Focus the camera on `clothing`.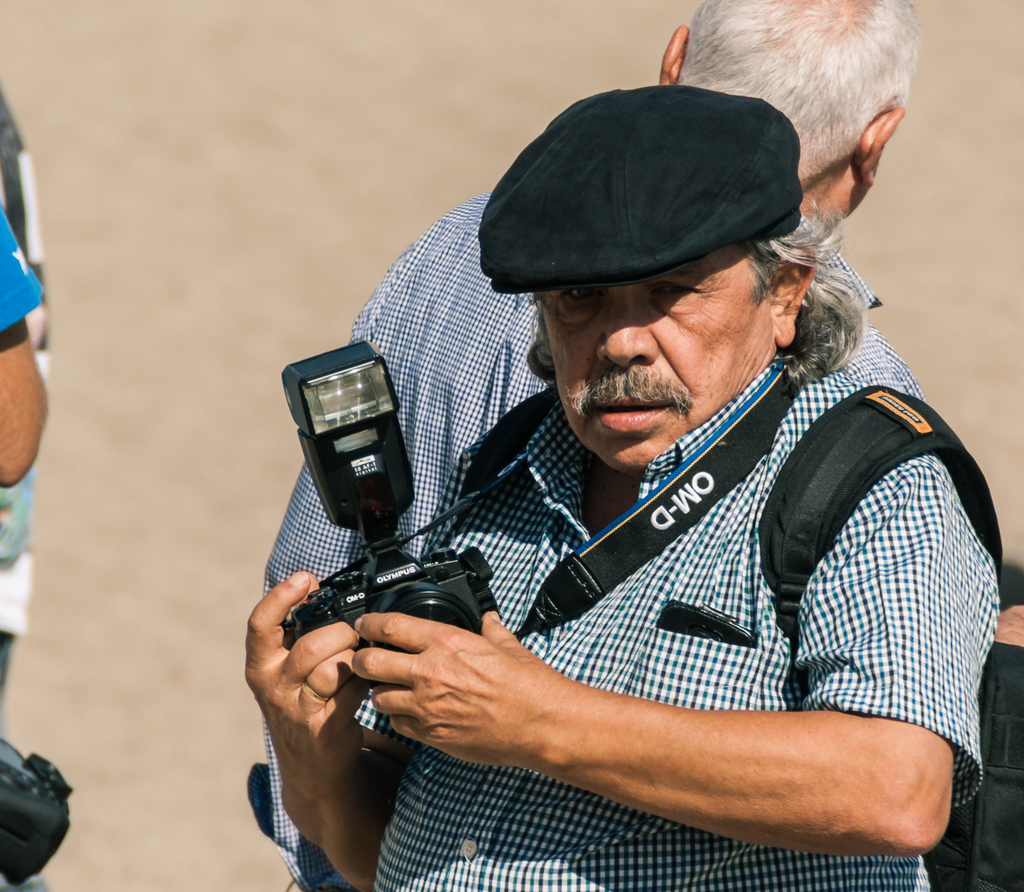
Focus region: [3,191,50,348].
